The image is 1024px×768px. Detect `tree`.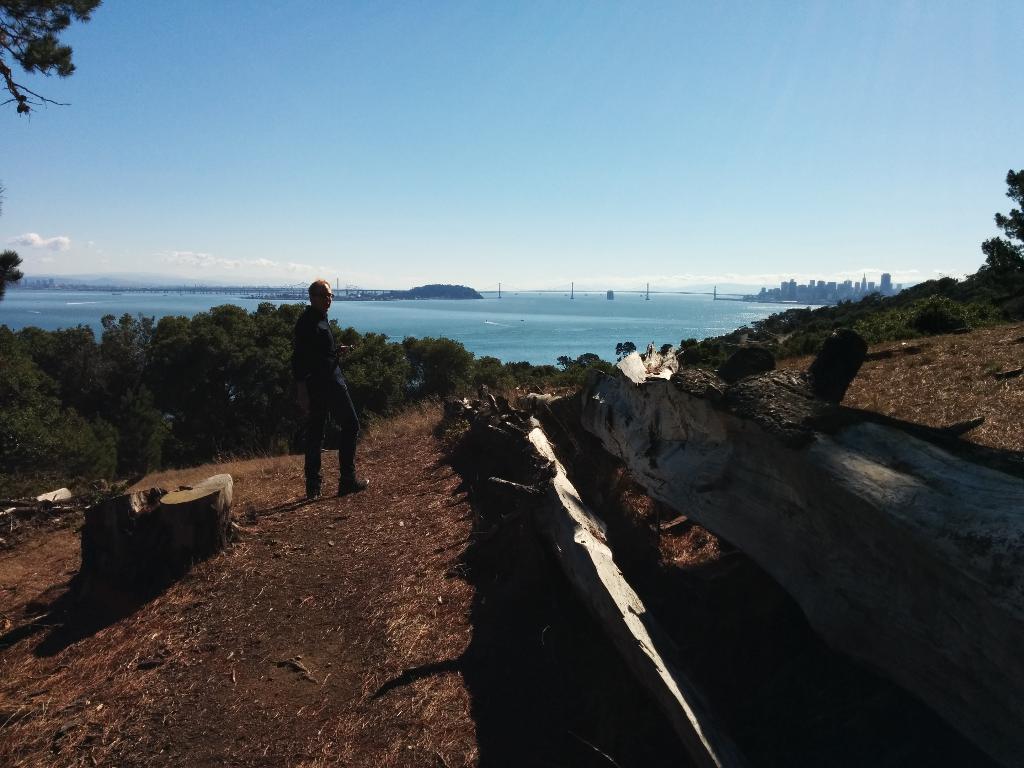
Detection: <region>0, 246, 25, 296</region>.
